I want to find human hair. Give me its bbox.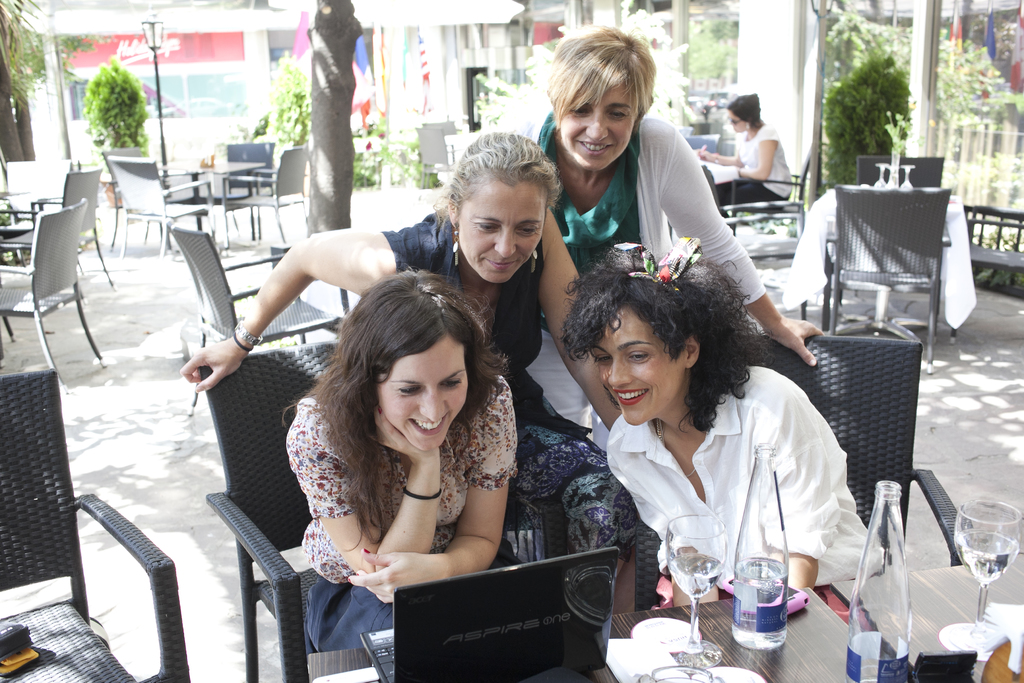
<region>556, 237, 776, 437</region>.
